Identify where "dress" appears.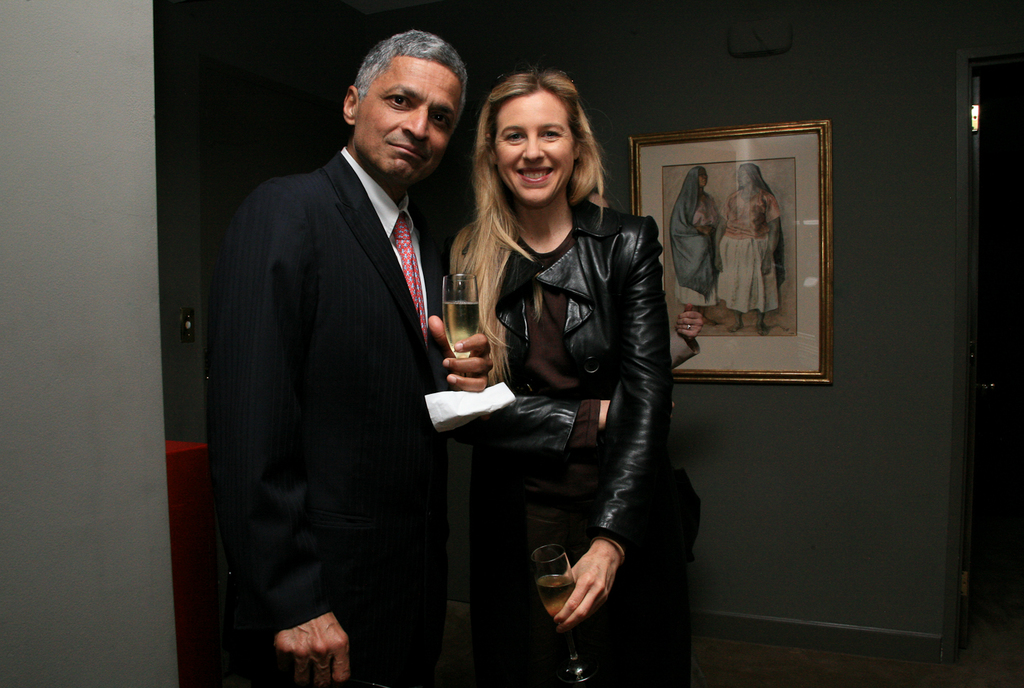
Appears at Rect(476, 204, 703, 679).
